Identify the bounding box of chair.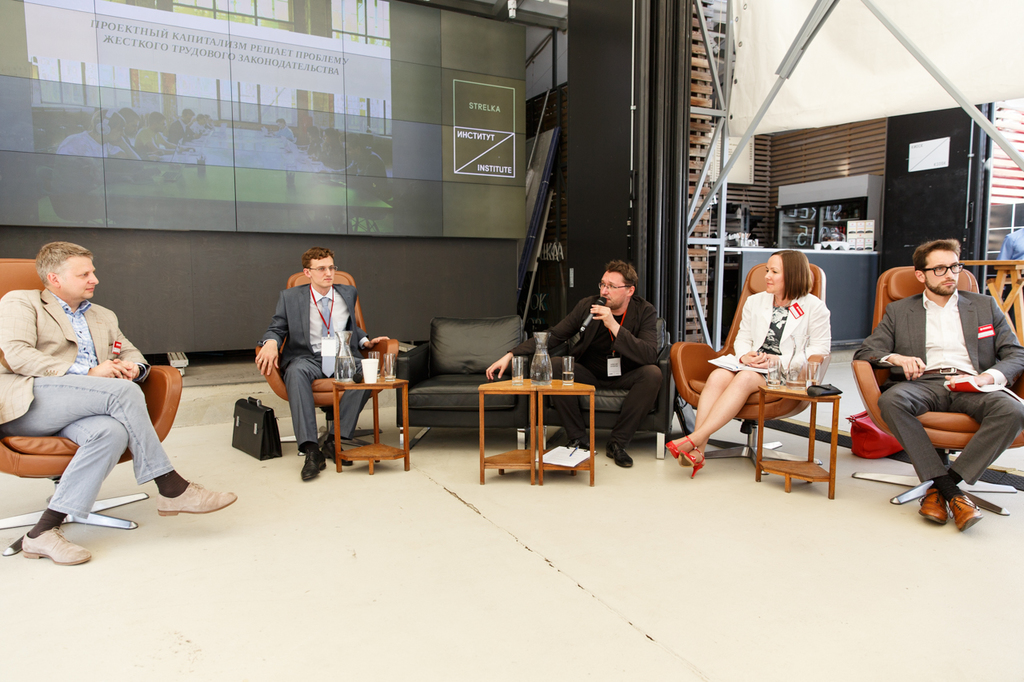
<bbox>0, 258, 186, 551</bbox>.
